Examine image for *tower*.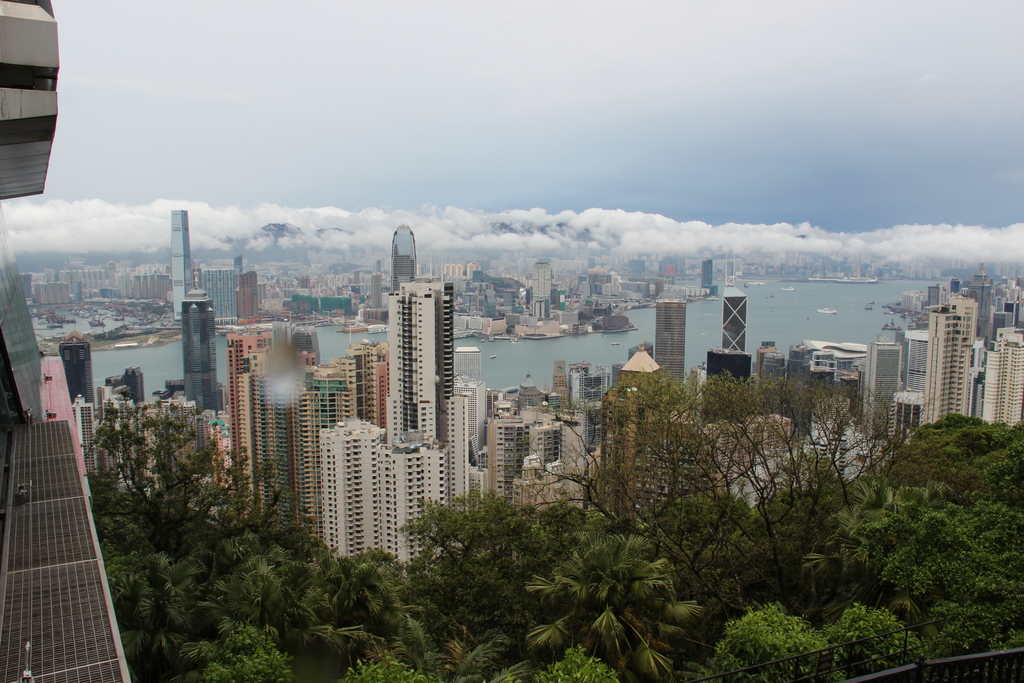
Examination result: <bbox>235, 267, 257, 316</bbox>.
